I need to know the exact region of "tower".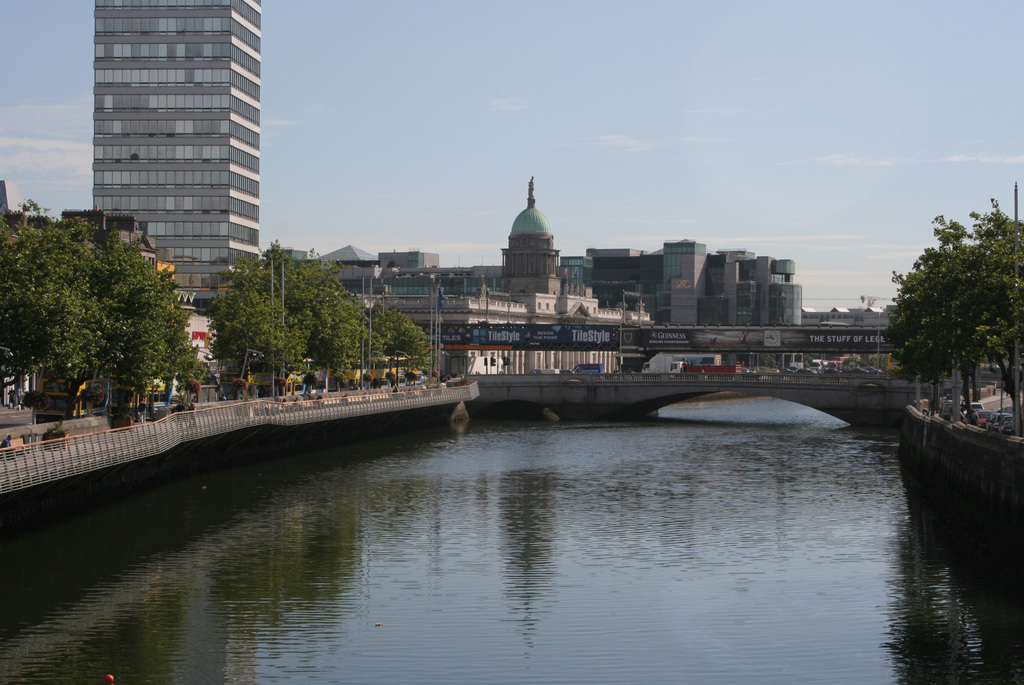
Region: bbox=[79, 0, 299, 309].
